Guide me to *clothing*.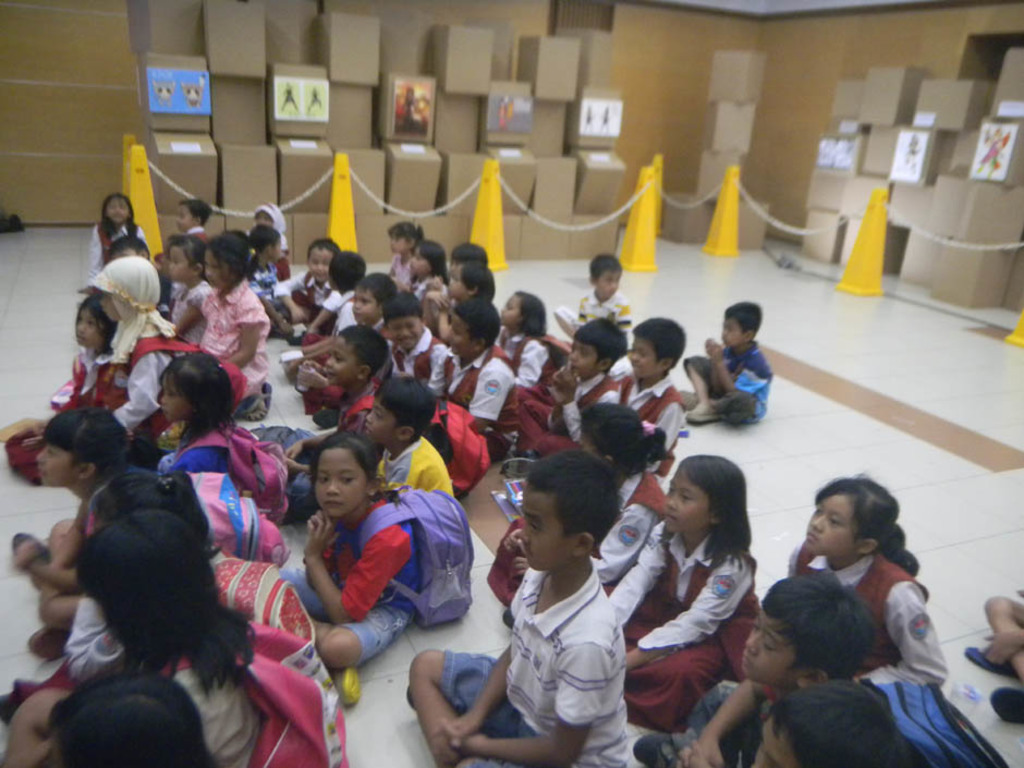
Guidance: {"x1": 546, "y1": 287, "x2": 639, "y2": 343}.
